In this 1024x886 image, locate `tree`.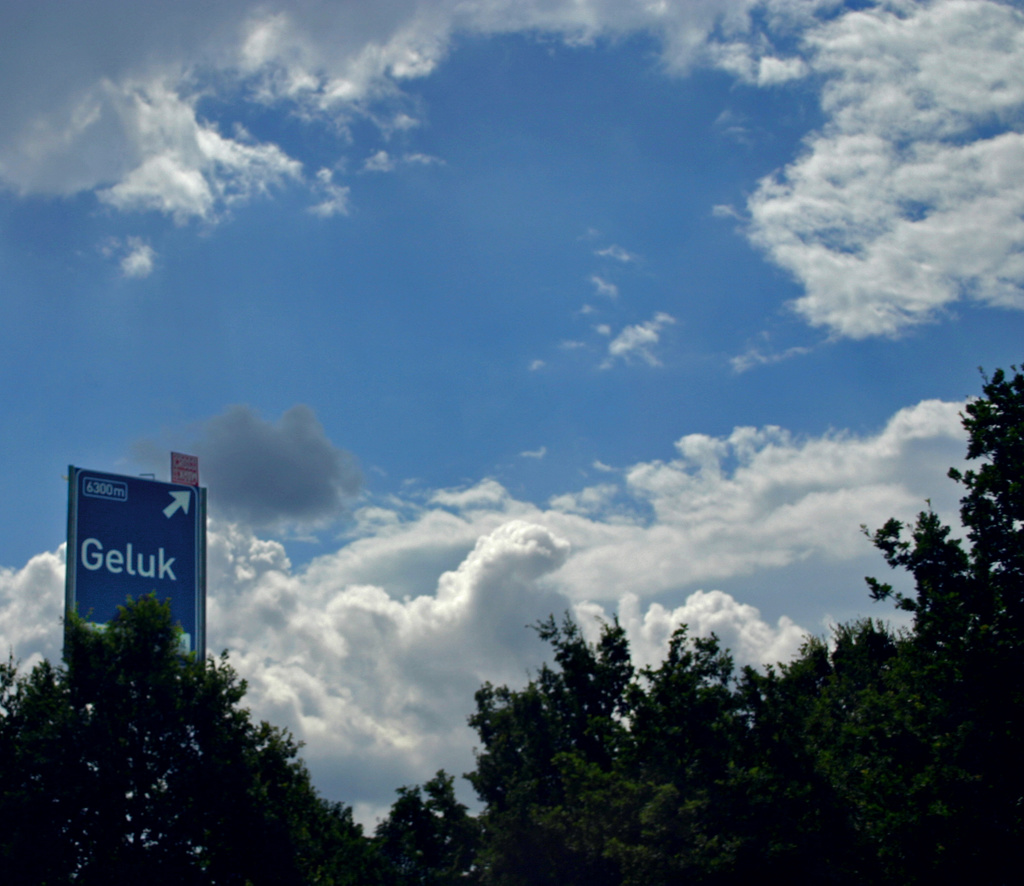
Bounding box: region(938, 373, 1023, 610).
